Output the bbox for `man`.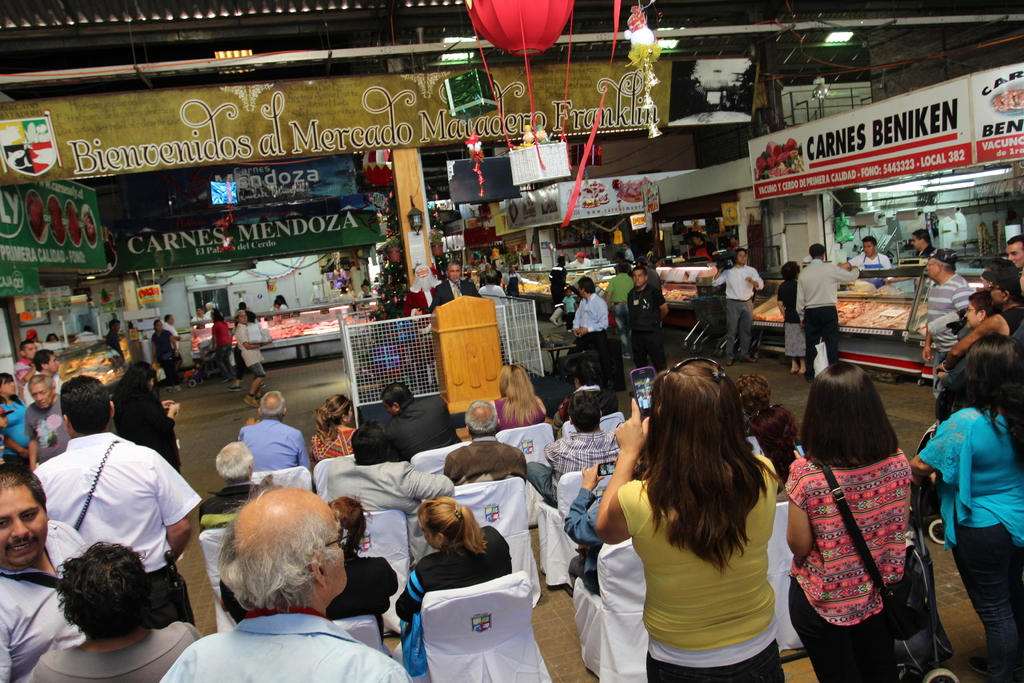
l=150, t=321, r=182, b=388.
